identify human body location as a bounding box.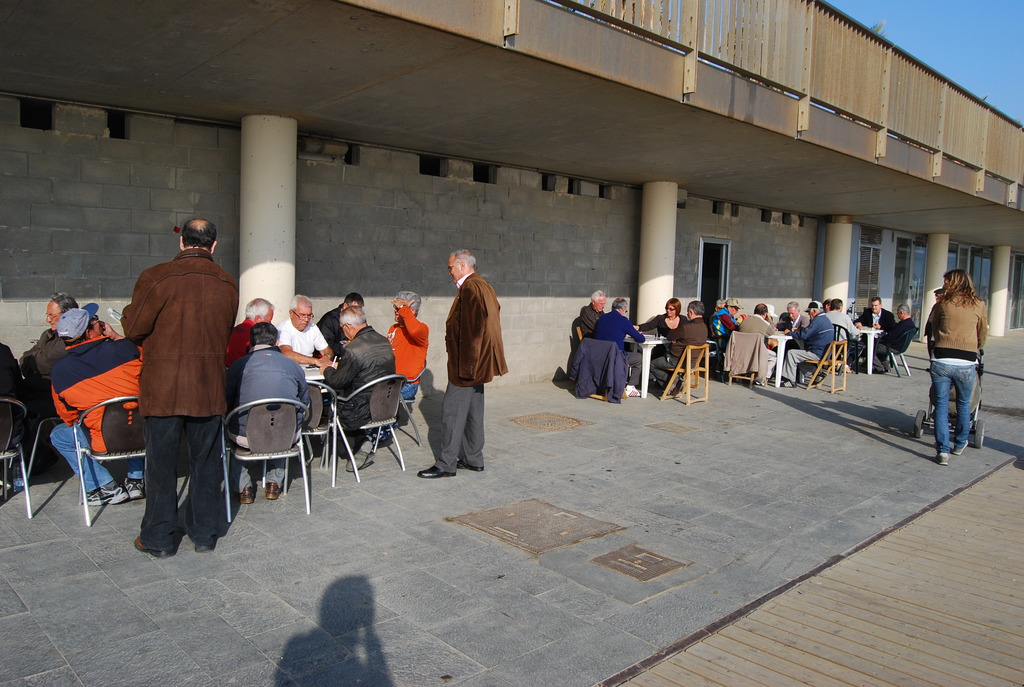
BBox(740, 304, 782, 361).
